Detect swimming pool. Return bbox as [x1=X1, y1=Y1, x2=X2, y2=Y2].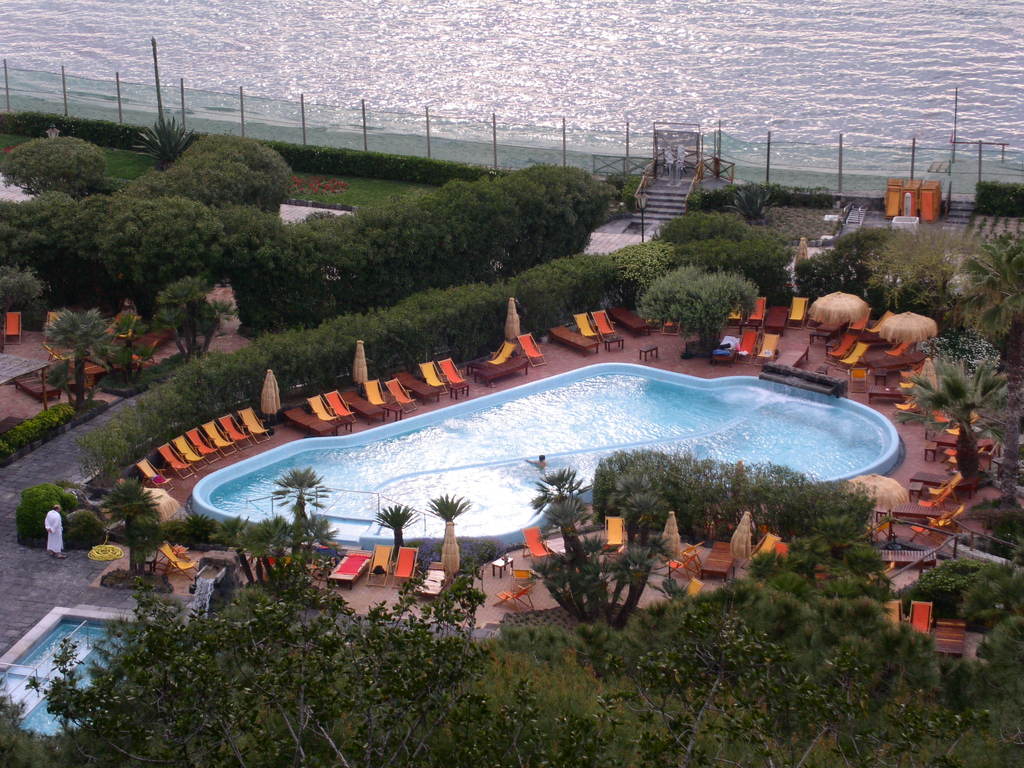
[x1=0, y1=606, x2=162, y2=747].
